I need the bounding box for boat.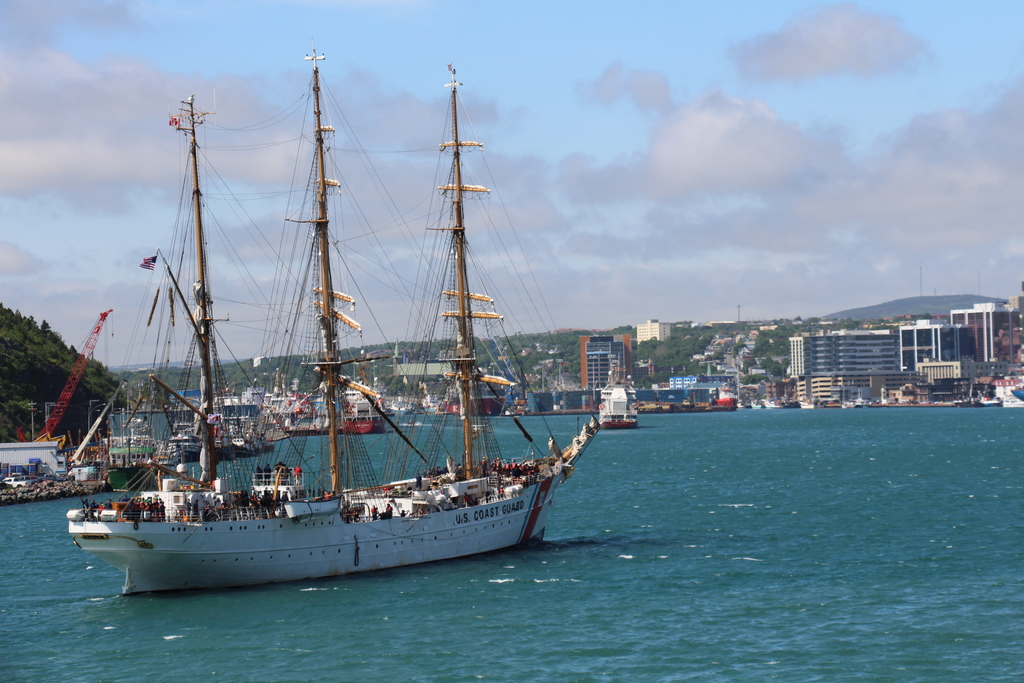
Here it is: (left=751, top=400, right=762, bottom=409).
